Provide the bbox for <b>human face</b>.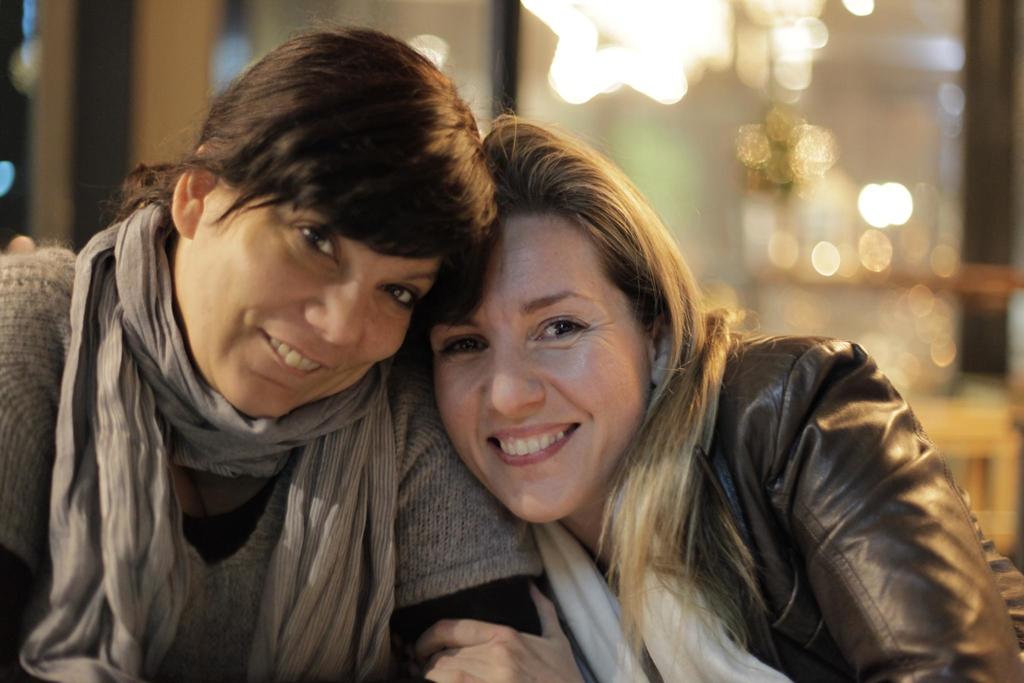
box(176, 172, 449, 423).
